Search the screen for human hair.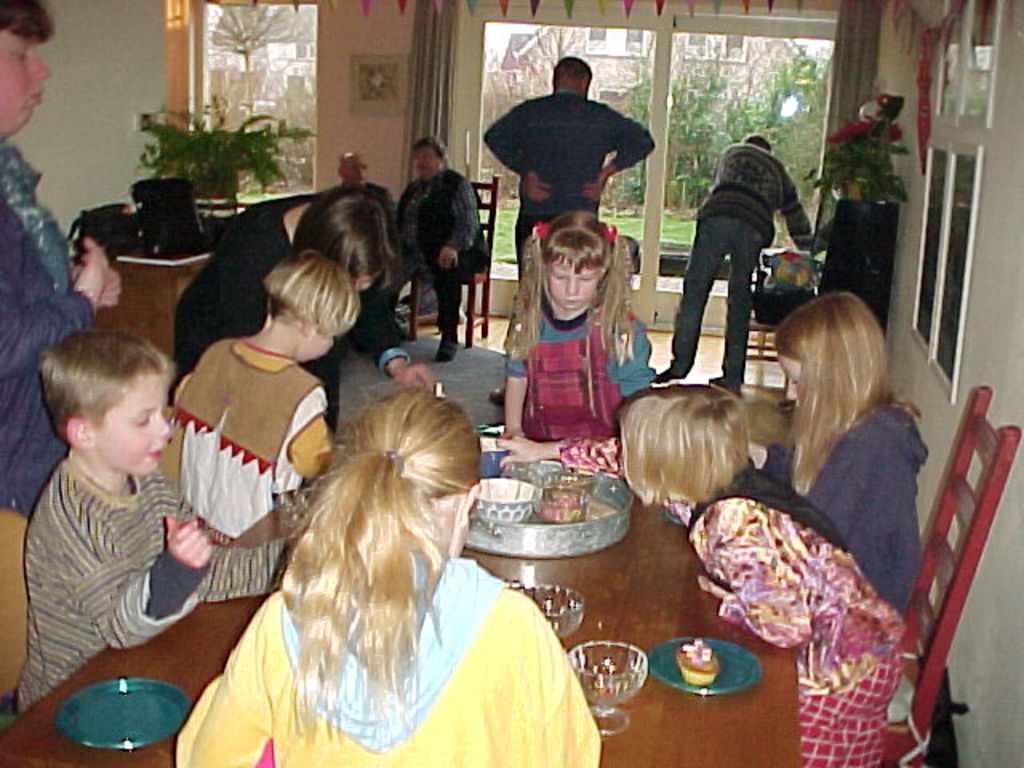
Found at x1=288 y1=189 x2=395 y2=298.
